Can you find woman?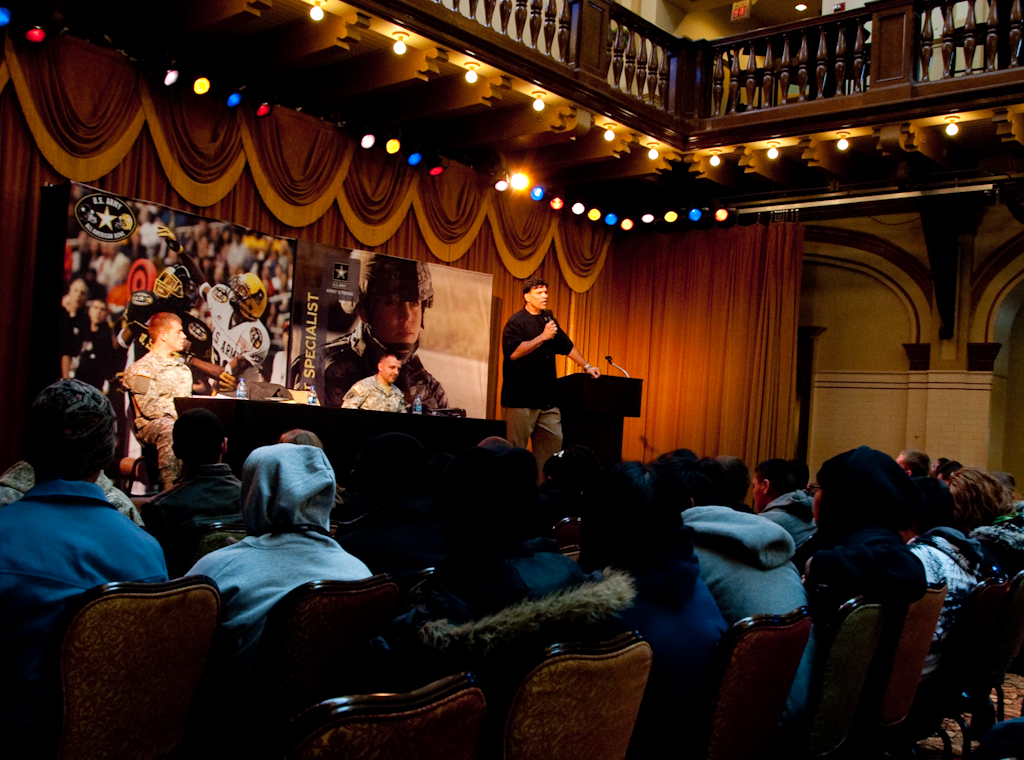
Yes, bounding box: l=575, t=457, r=729, b=727.
